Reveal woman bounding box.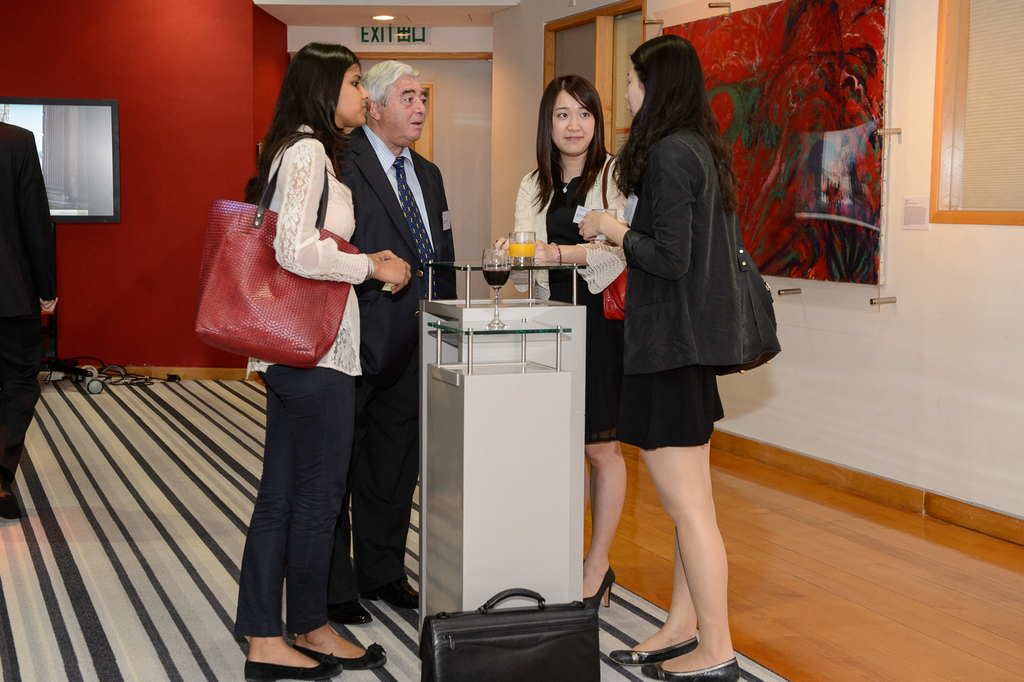
Revealed: 572:31:781:681.
